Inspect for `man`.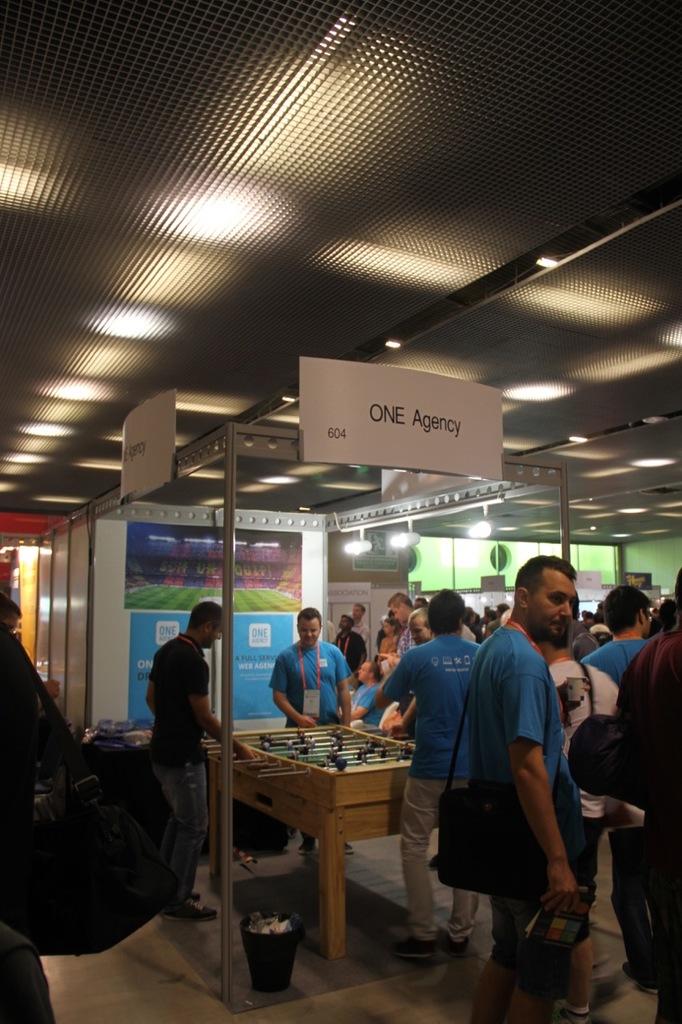
Inspection: (x1=535, y1=618, x2=616, y2=1022).
